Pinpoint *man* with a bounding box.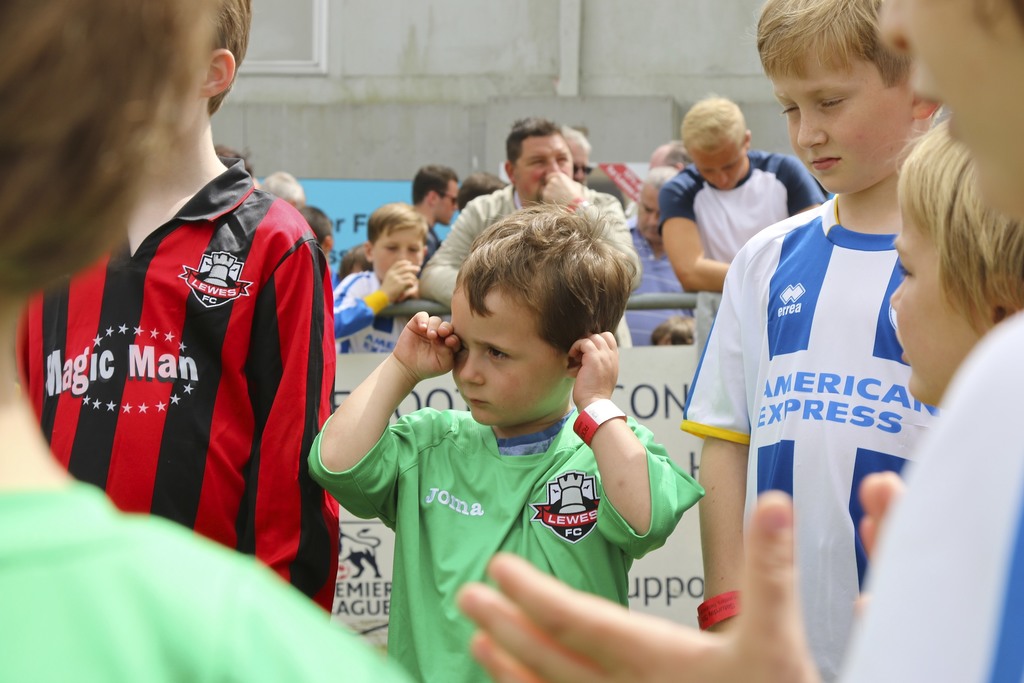
region(26, 22, 367, 566).
